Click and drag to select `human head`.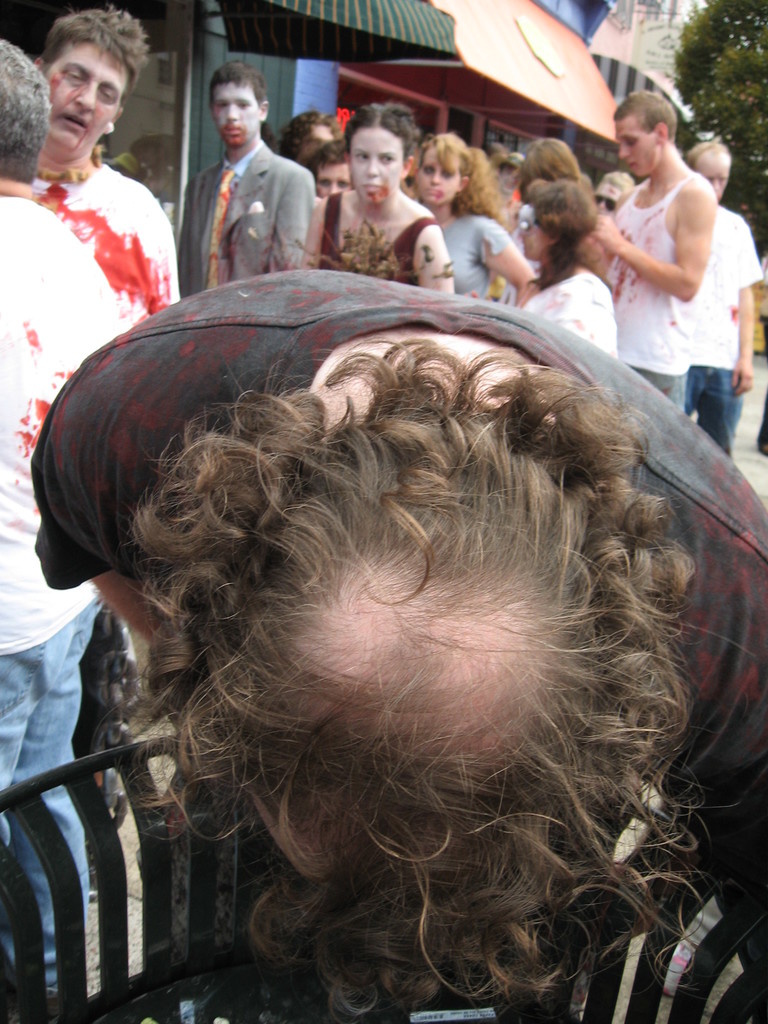
Selection: bbox=[516, 177, 589, 266].
